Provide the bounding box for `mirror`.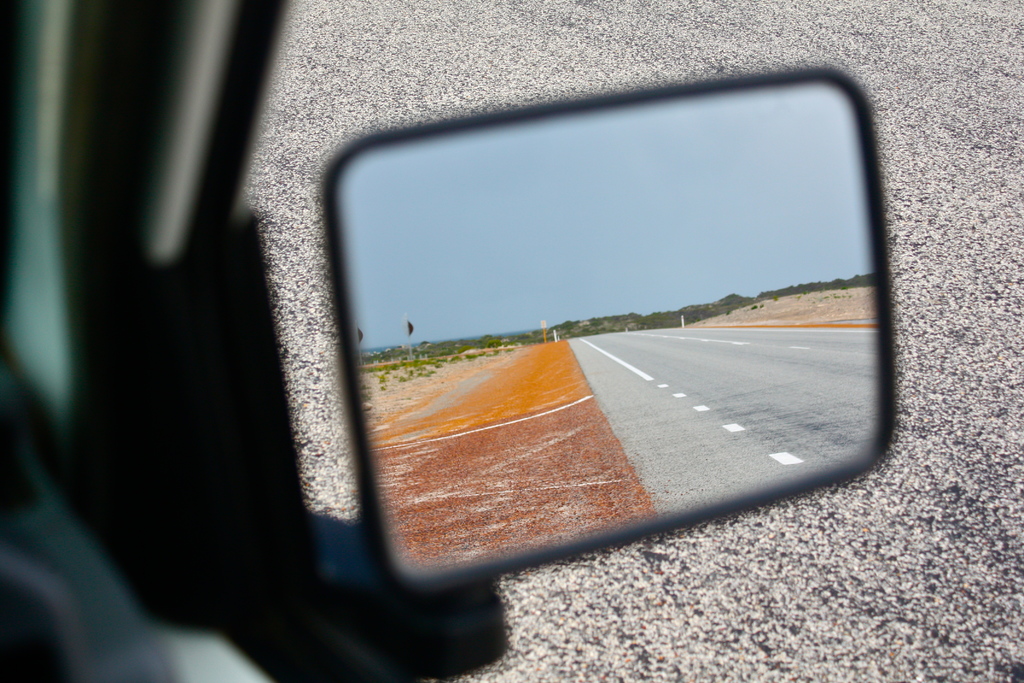
x1=337, y1=81, x2=885, y2=578.
